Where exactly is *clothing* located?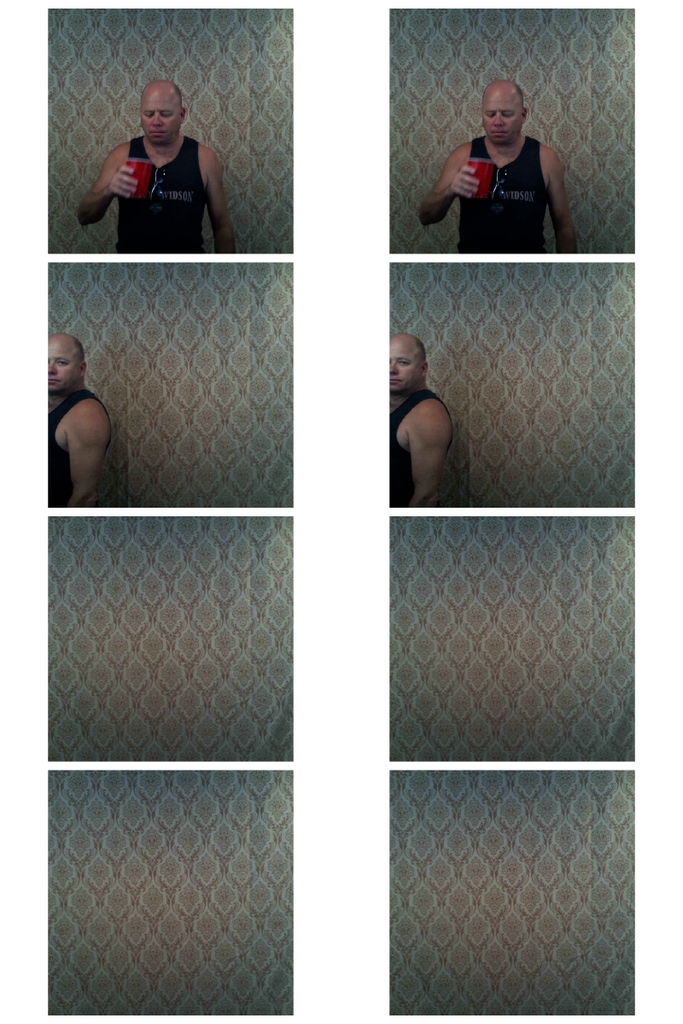
Its bounding box is box(90, 105, 231, 241).
